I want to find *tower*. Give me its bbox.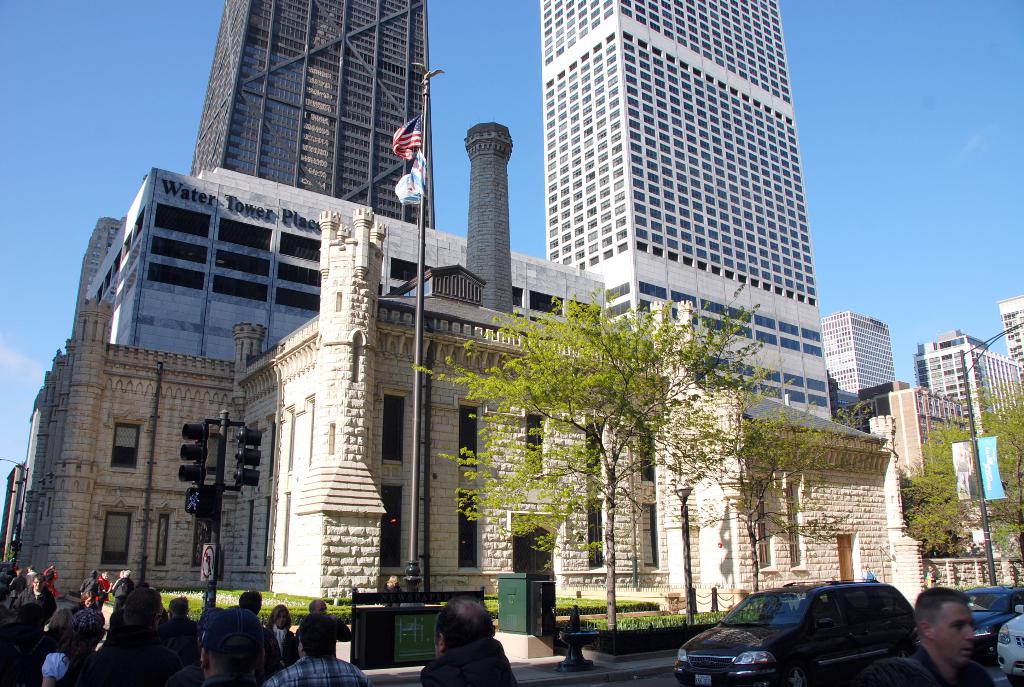
186/0/434/227.
